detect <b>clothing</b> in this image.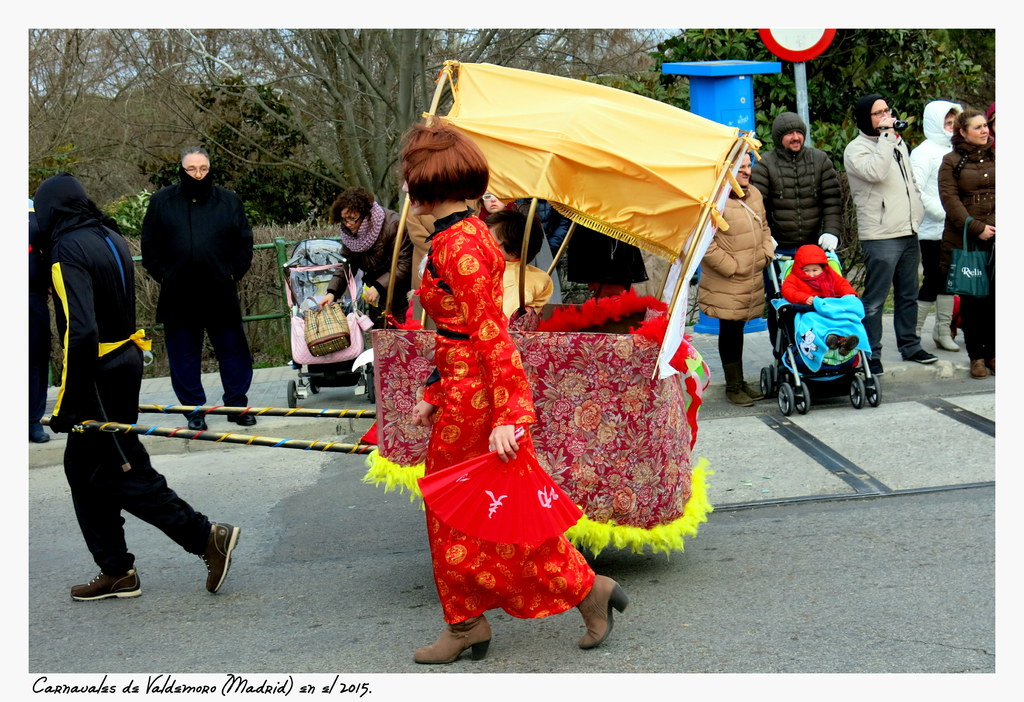
Detection: BBox(20, 198, 54, 422).
